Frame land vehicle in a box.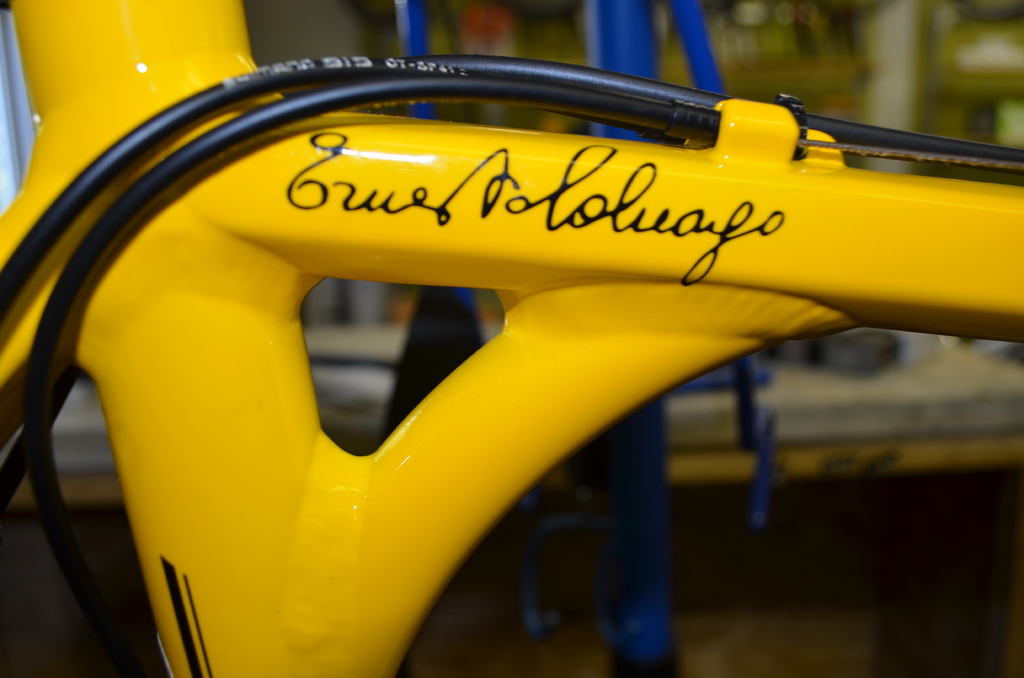
<bbox>0, 0, 1023, 677</bbox>.
